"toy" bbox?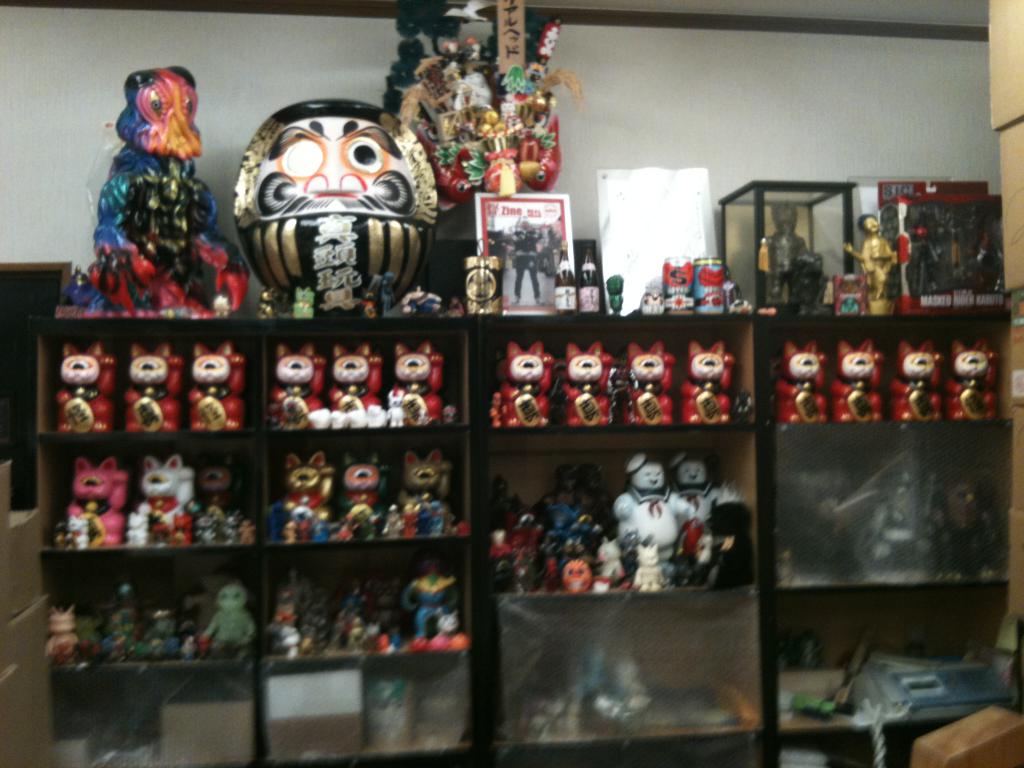
155, 462, 271, 538
